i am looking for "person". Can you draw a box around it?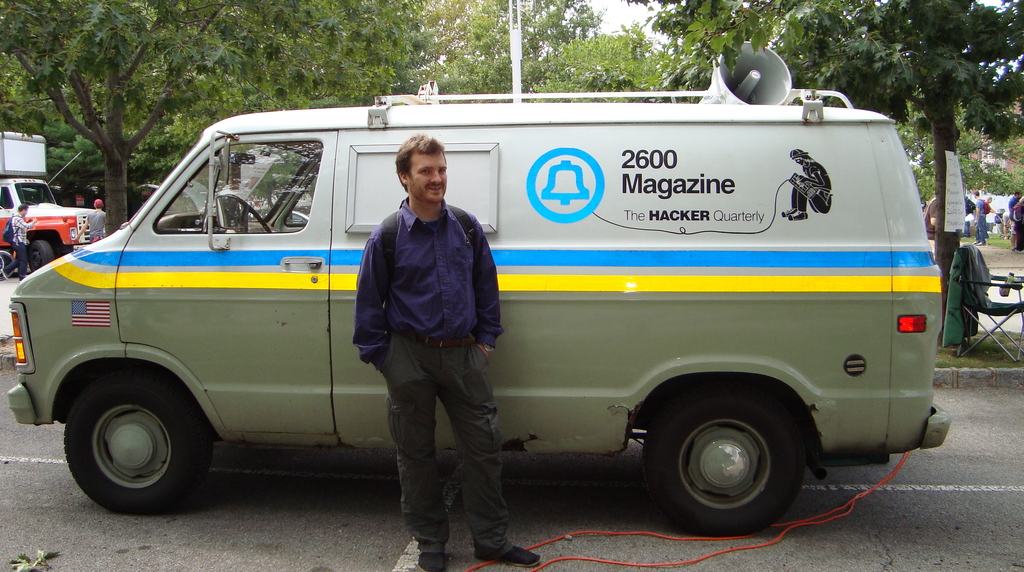
Sure, the bounding box is [left=1004, top=186, right=1023, bottom=250].
